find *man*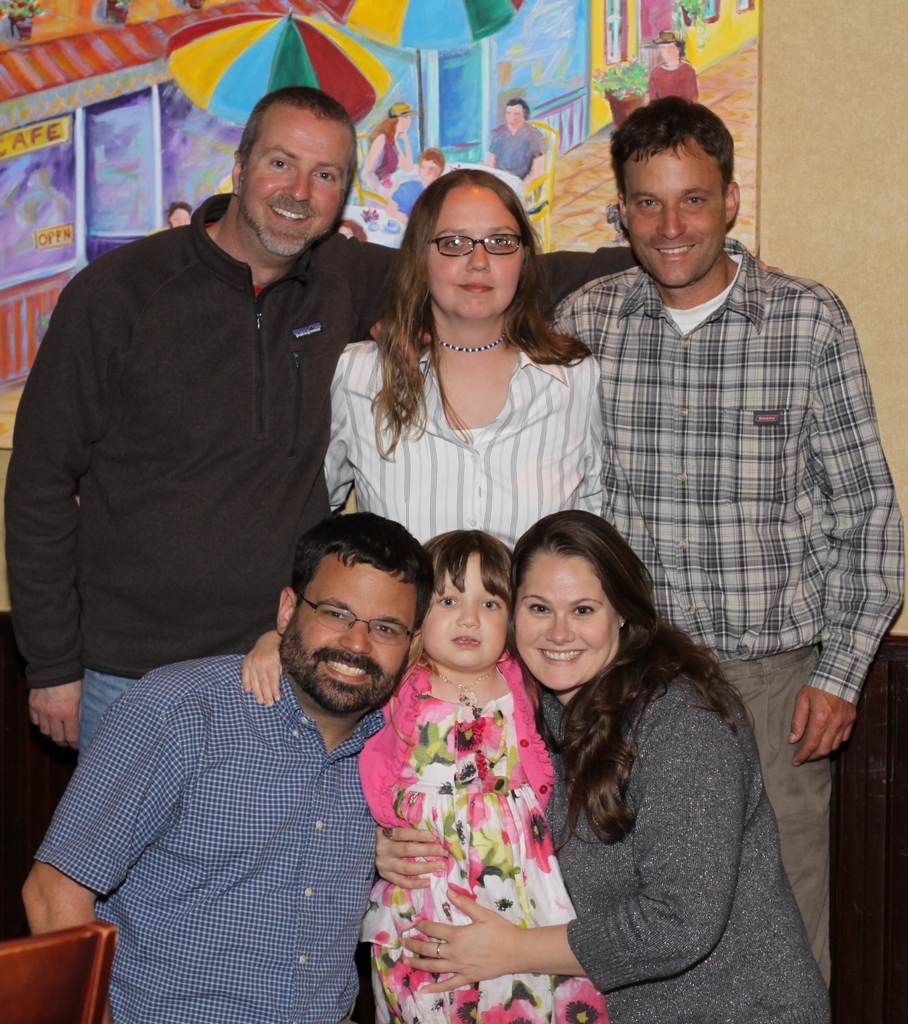
locate(371, 92, 907, 988)
